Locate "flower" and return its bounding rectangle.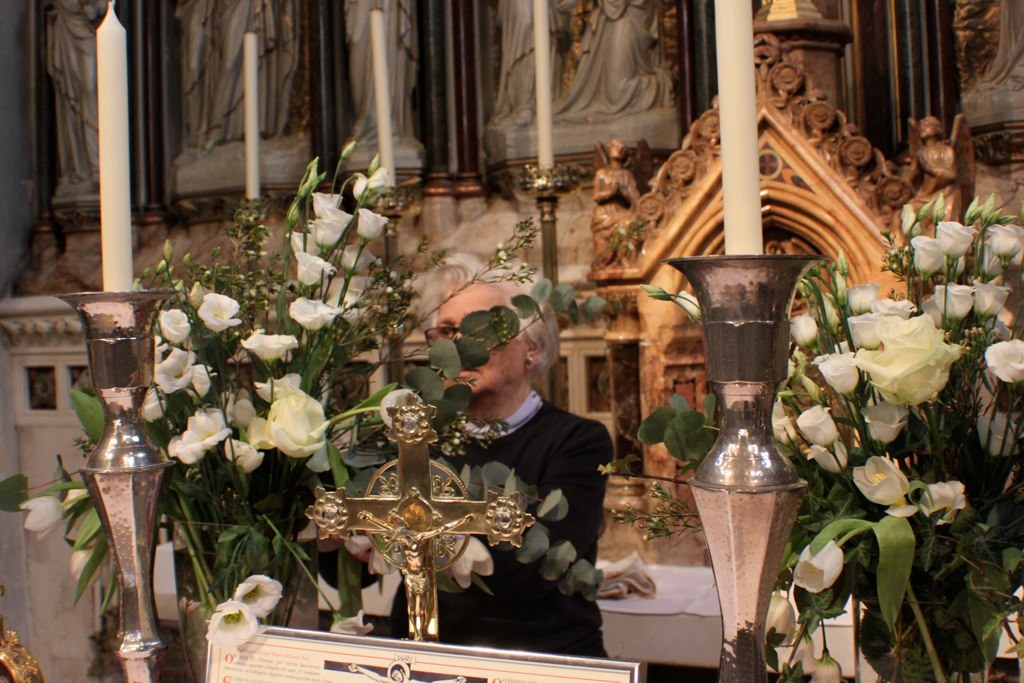
left=248, top=327, right=287, bottom=354.
